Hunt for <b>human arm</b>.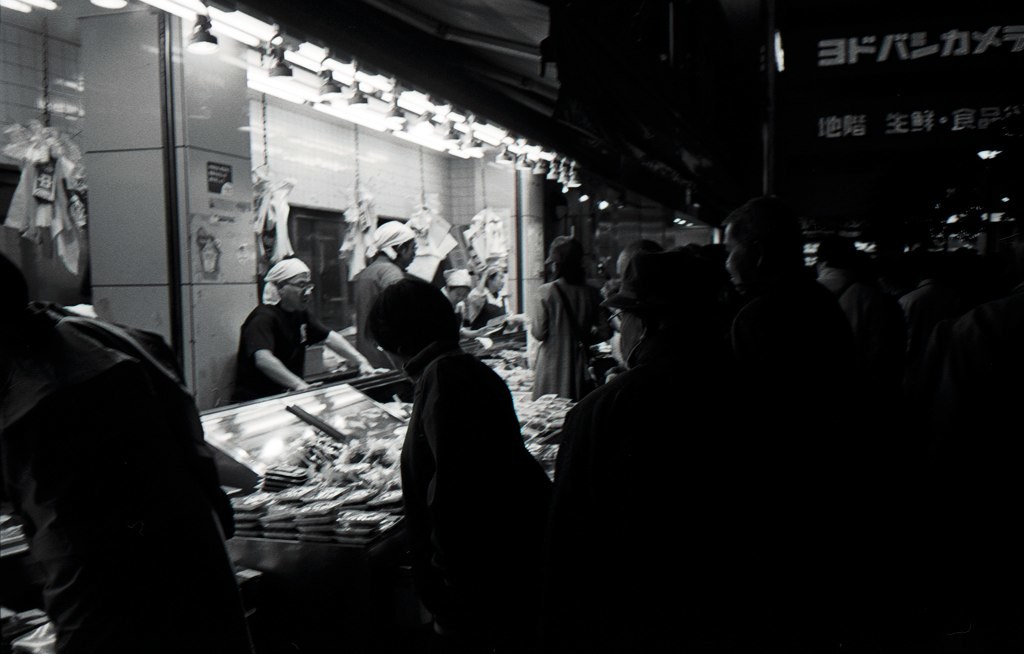
Hunted down at box(586, 287, 621, 350).
